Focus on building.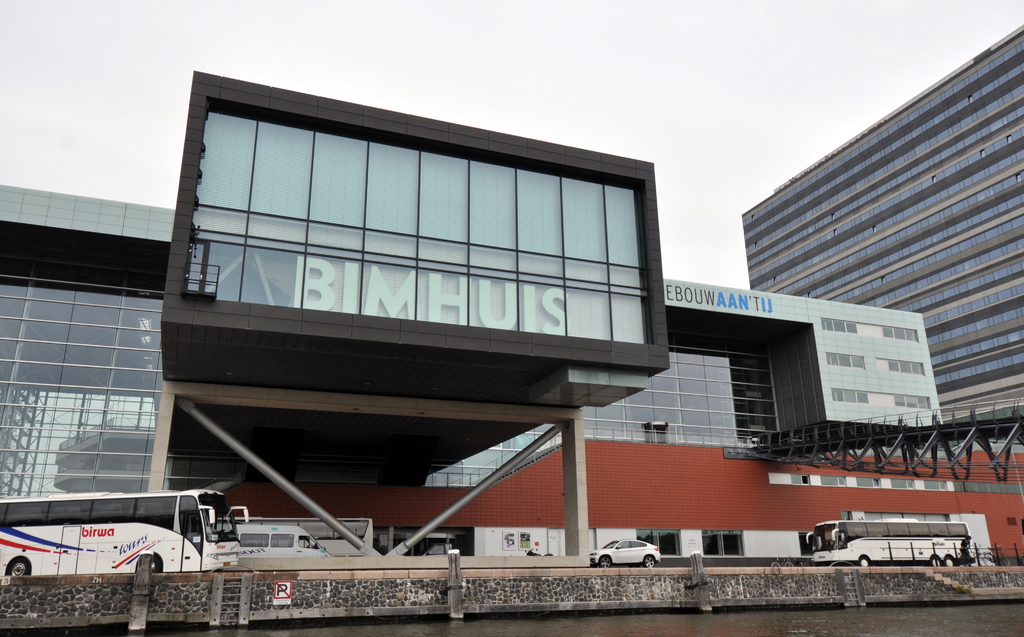
Focused at [x1=740, y1=20, x2=1023, y2=447].
